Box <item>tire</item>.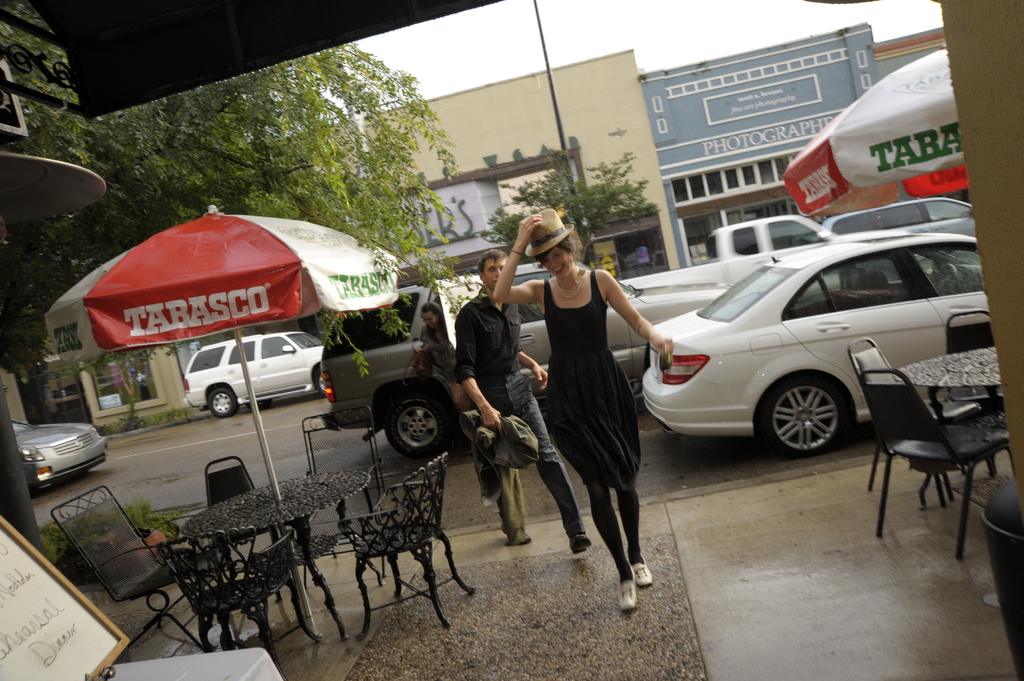
bbox=[367, 386, 450, 468].
